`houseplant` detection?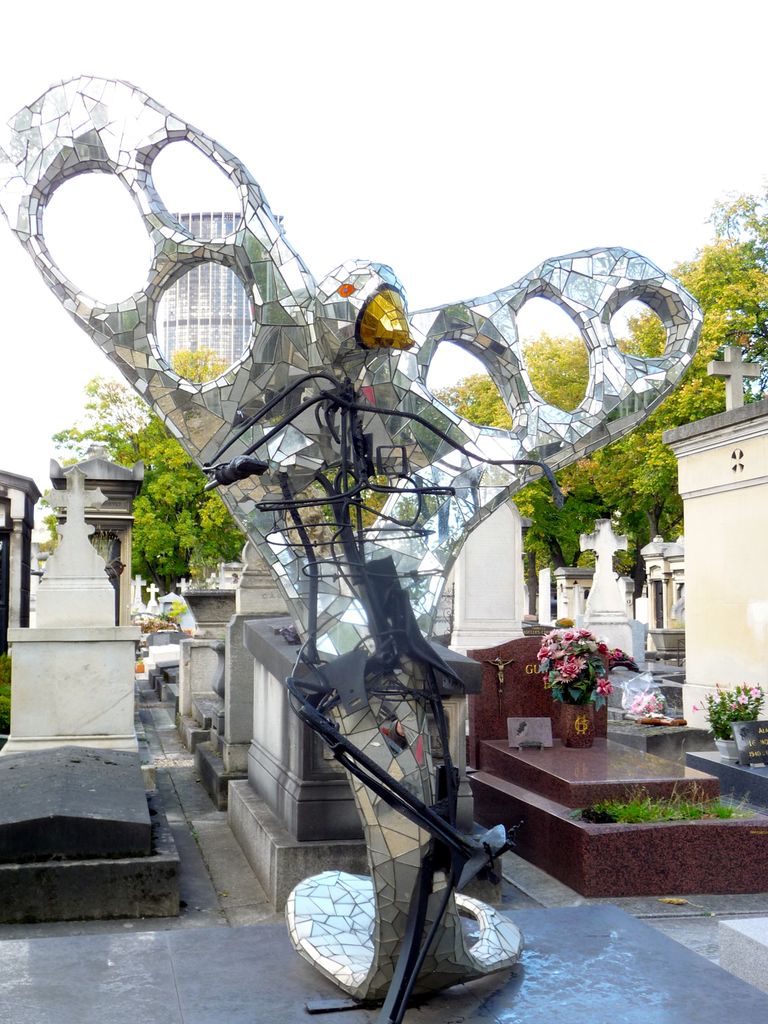
bbox=(534, 636, 639, 750)
